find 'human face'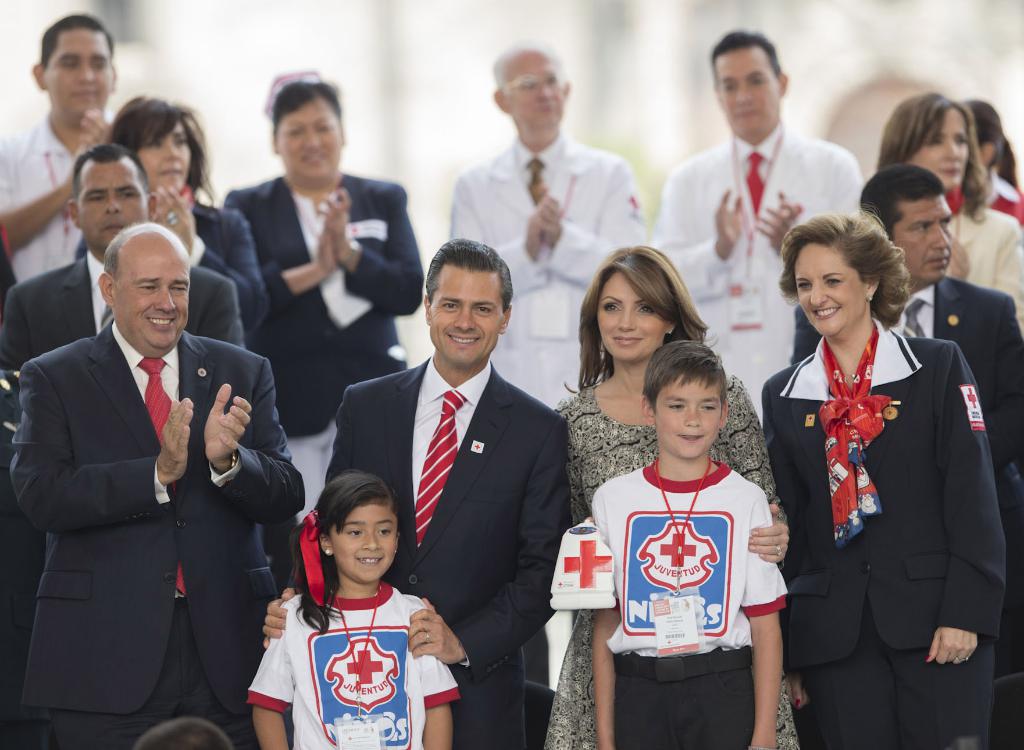
883/181/961/280
